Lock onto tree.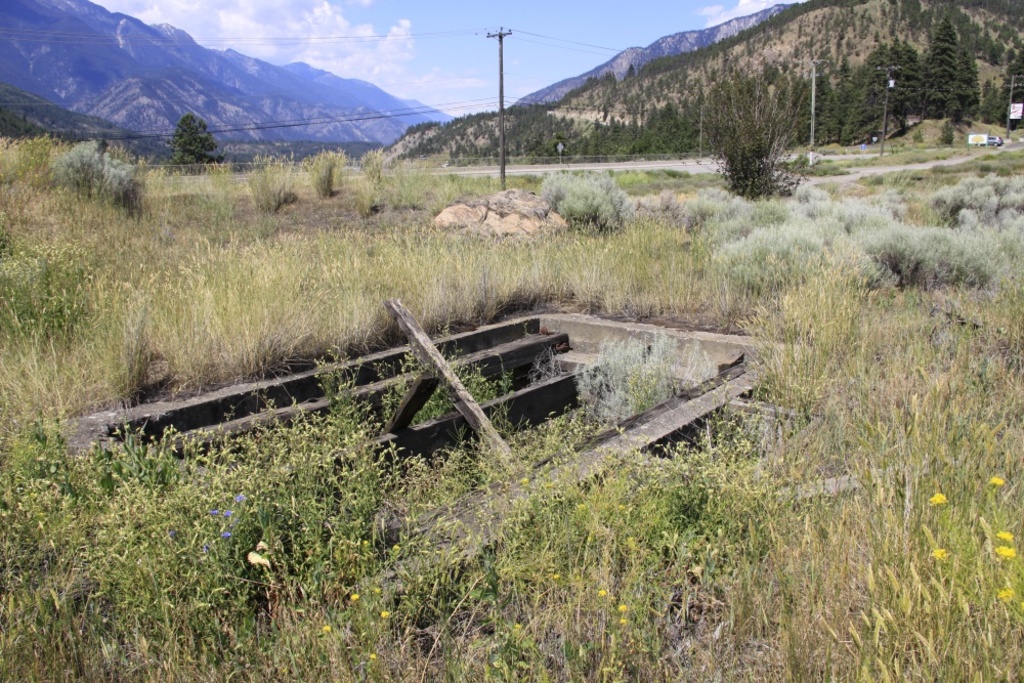
Locked: left=803, top=28, right=930, bottom=145.
